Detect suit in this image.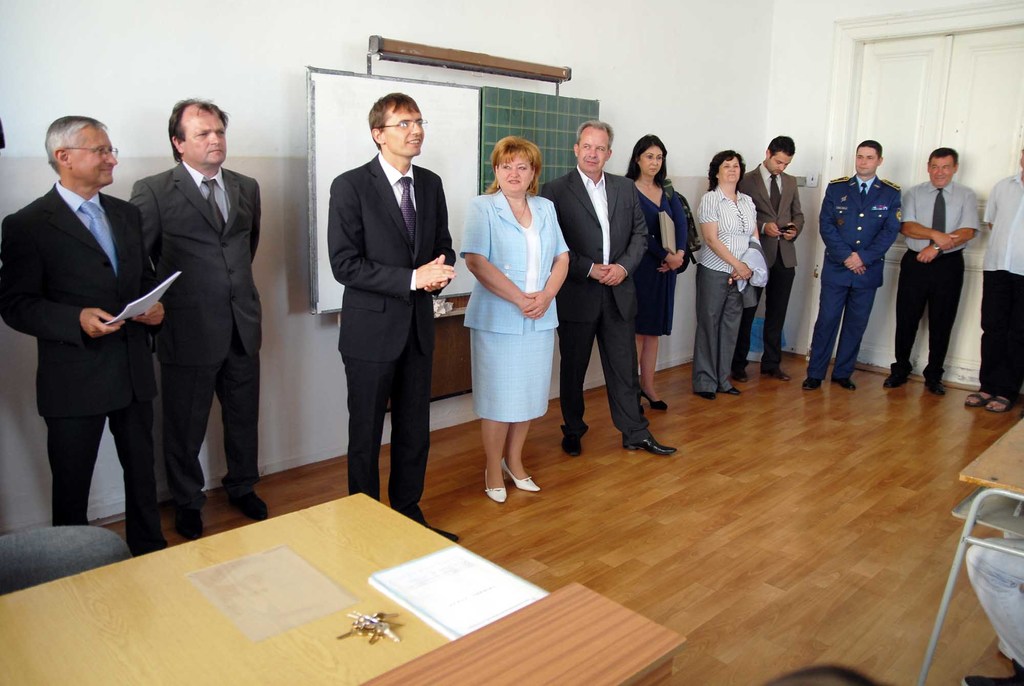
Detection: (128,161,266,520).
